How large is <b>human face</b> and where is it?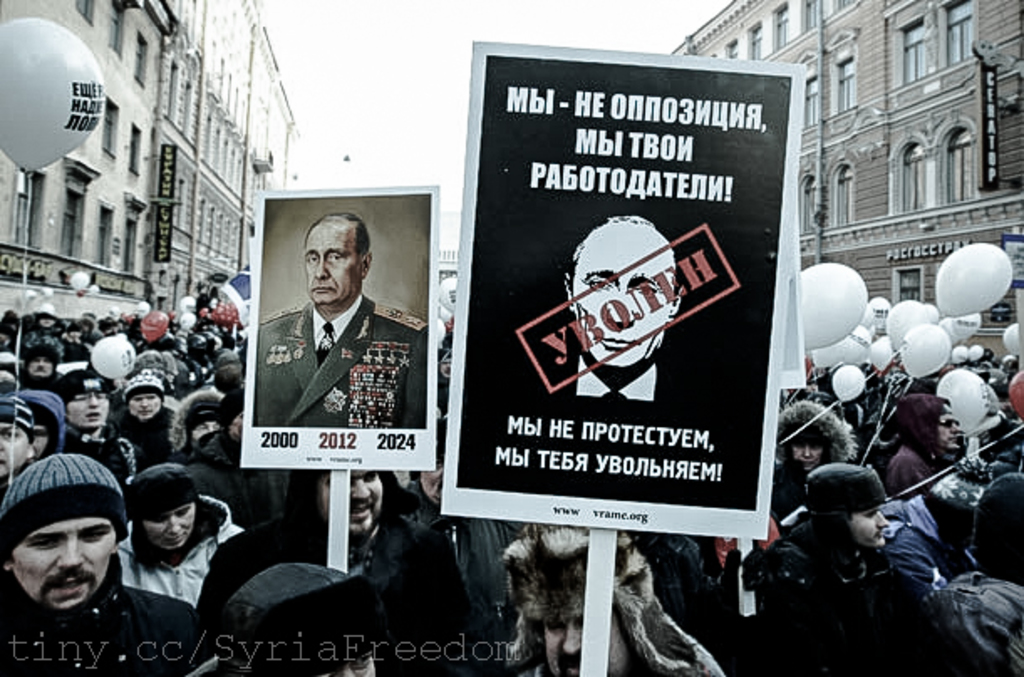
Bounding box: {"x1": 325, "y1": 471, "x2": 389, "y2": 533}.
